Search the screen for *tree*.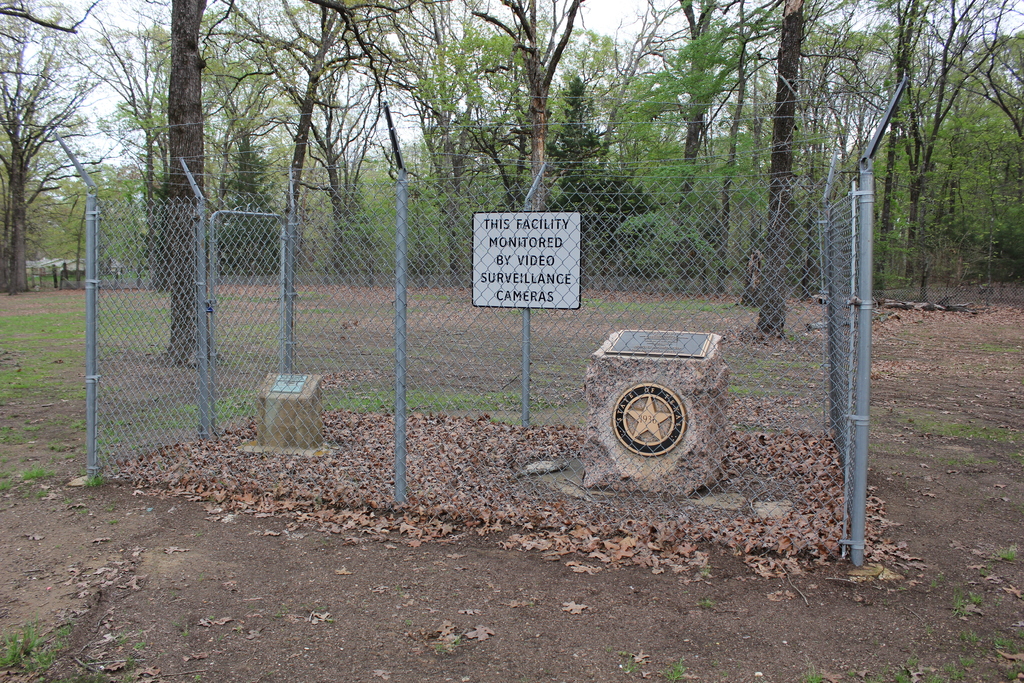
Found at (622, 0, 844, 325).
